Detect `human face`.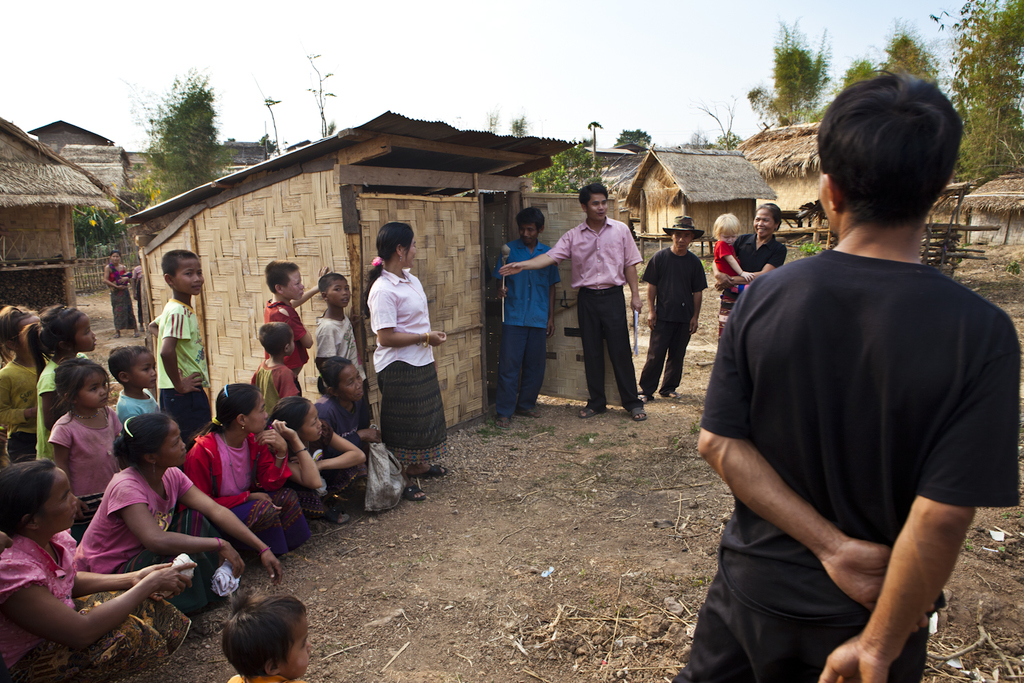
Detected at [334, 280, 356, 309].
